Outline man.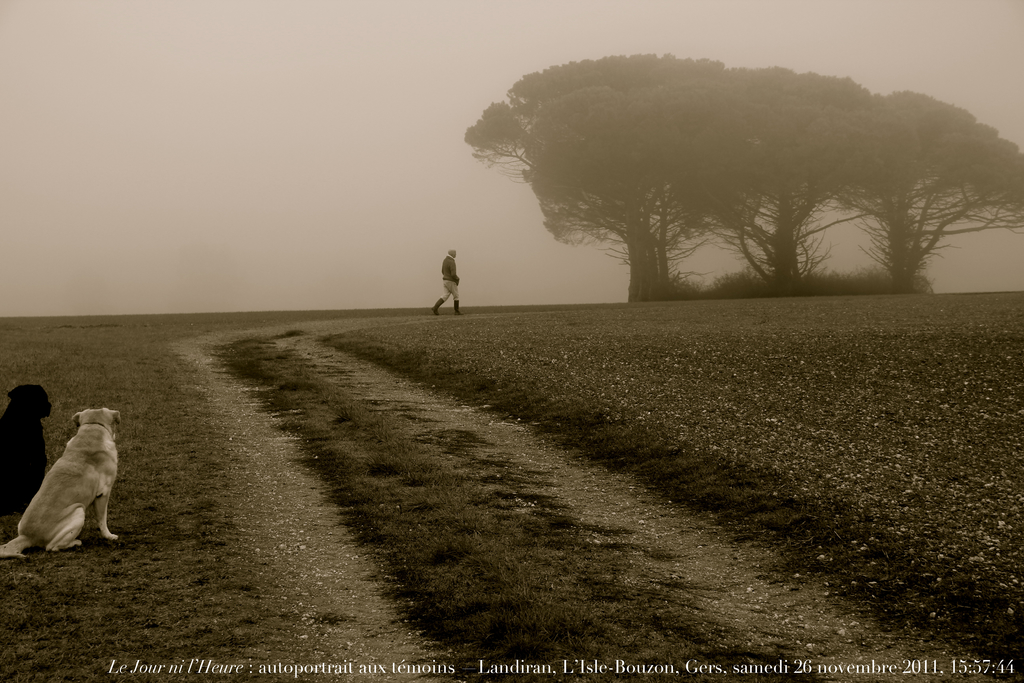
Outline: <region>431, 247, 463, 316</region>.
